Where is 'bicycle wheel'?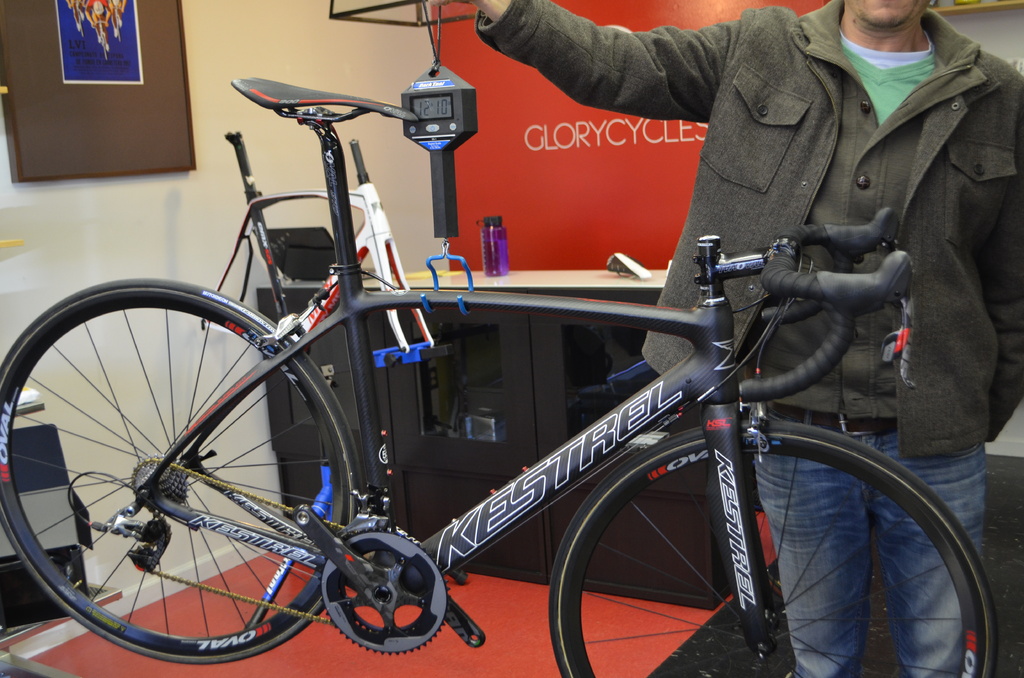
(left=0, top=293, right=387, bottom=670).
